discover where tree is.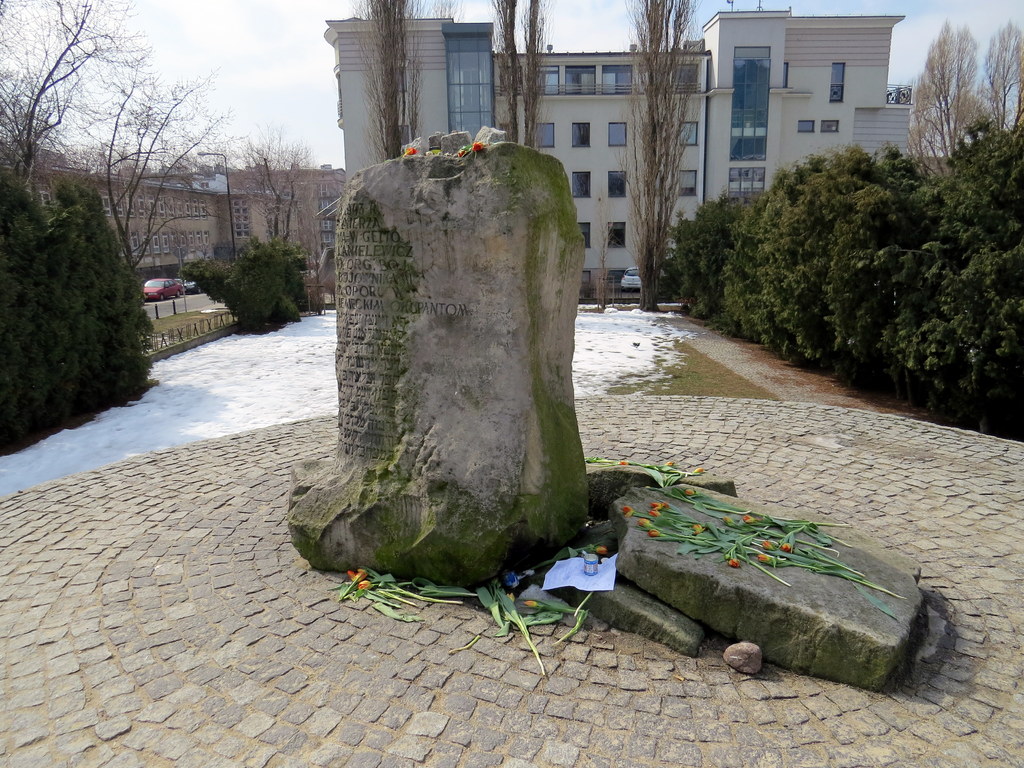
Discovered at 908 31 999 173.
